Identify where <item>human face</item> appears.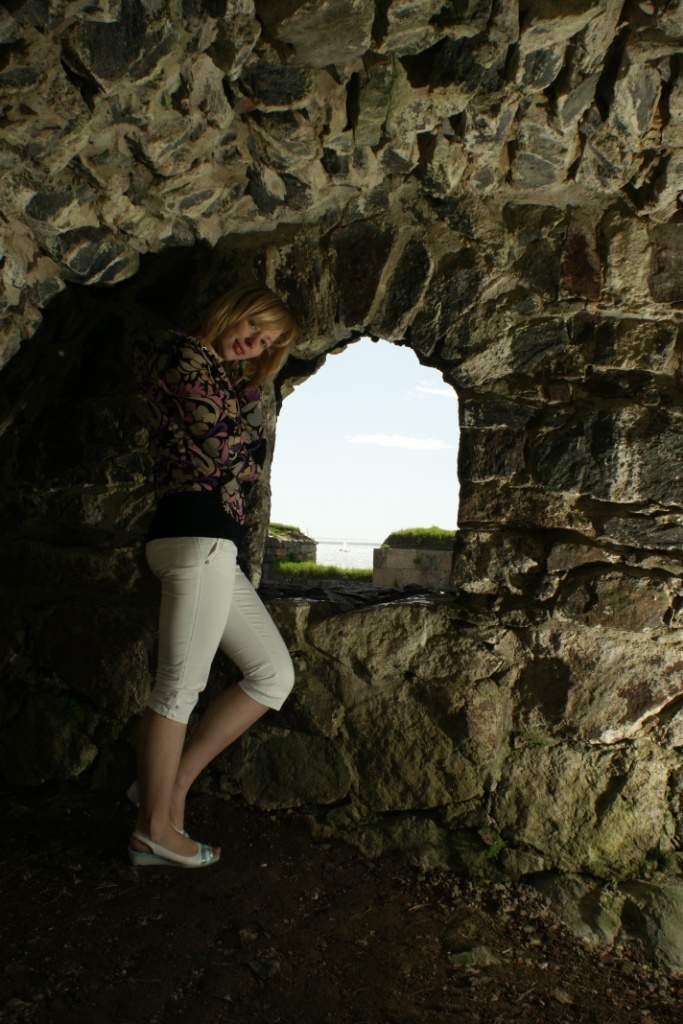
Appears at pyautogui.locateOnScreen(222, 310, 287, 364).
